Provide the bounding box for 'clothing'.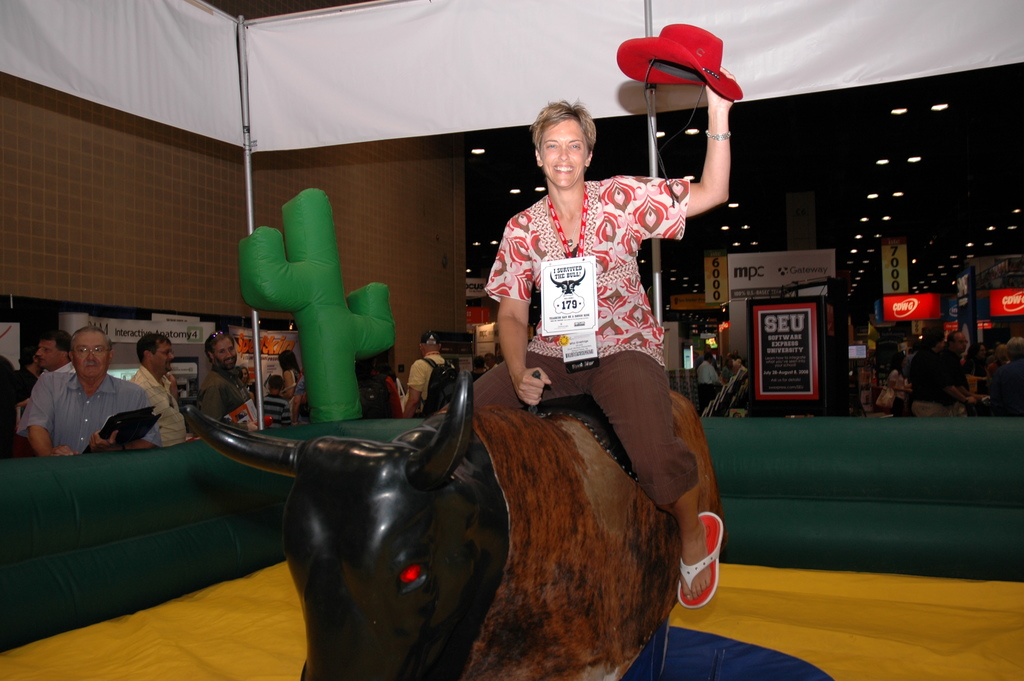
13, 366, 39, 410.
